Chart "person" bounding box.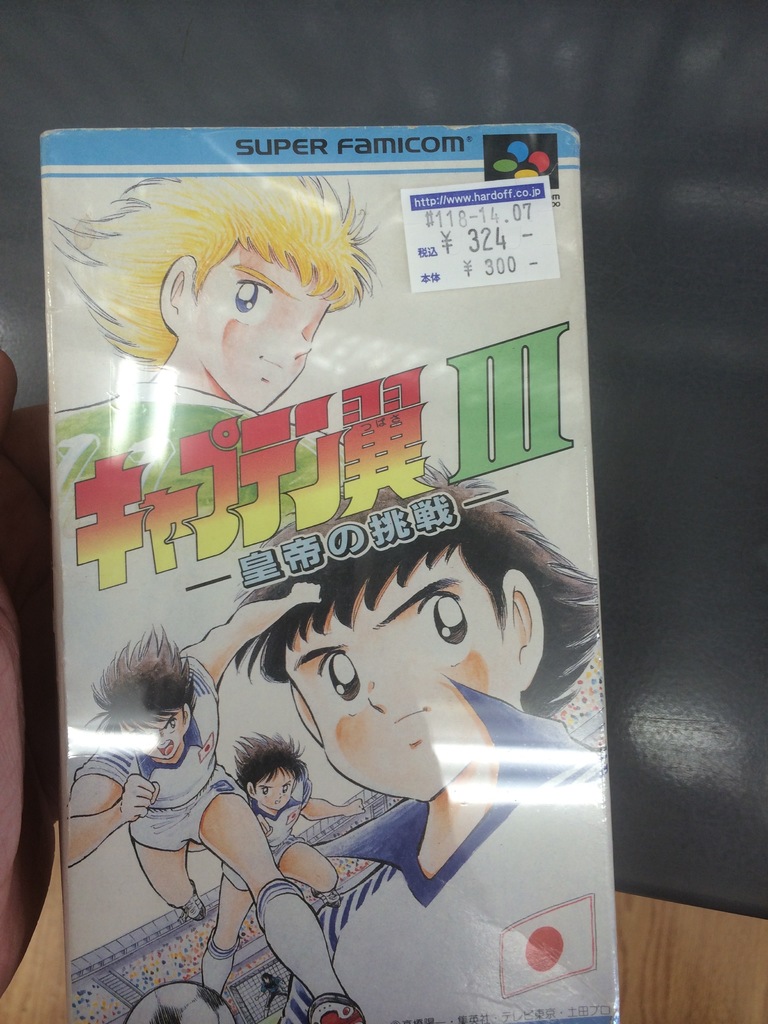
Charted: bbox=[231, 454, 616, 1023].
